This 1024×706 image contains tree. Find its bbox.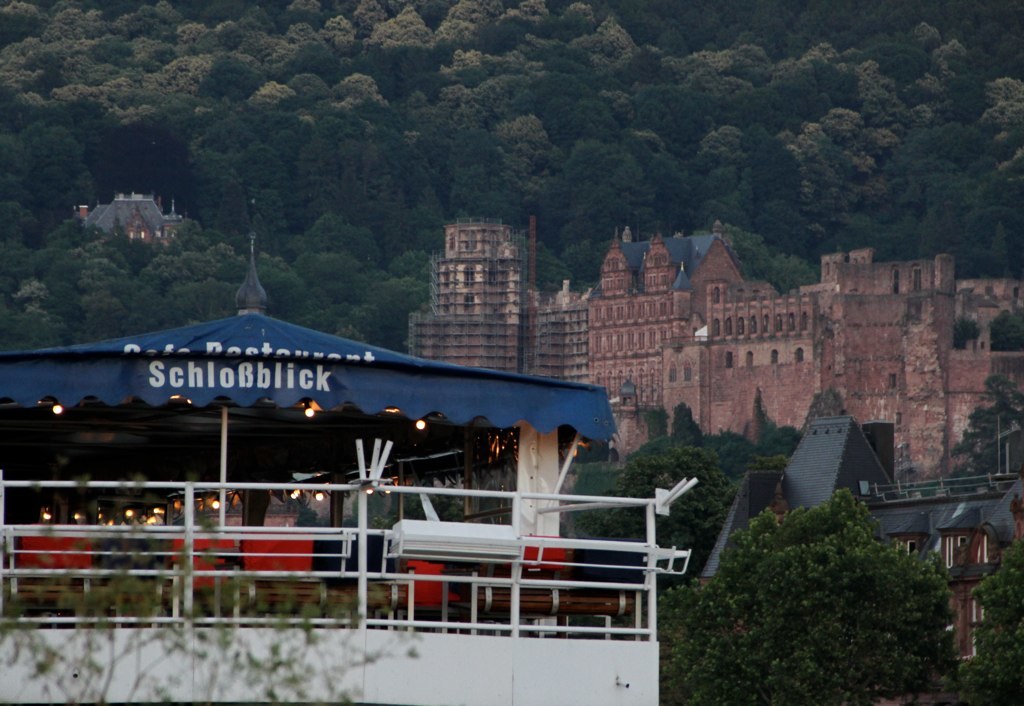
{"left": 304, "top": 17, "right": 365, "bottom": 55}.
